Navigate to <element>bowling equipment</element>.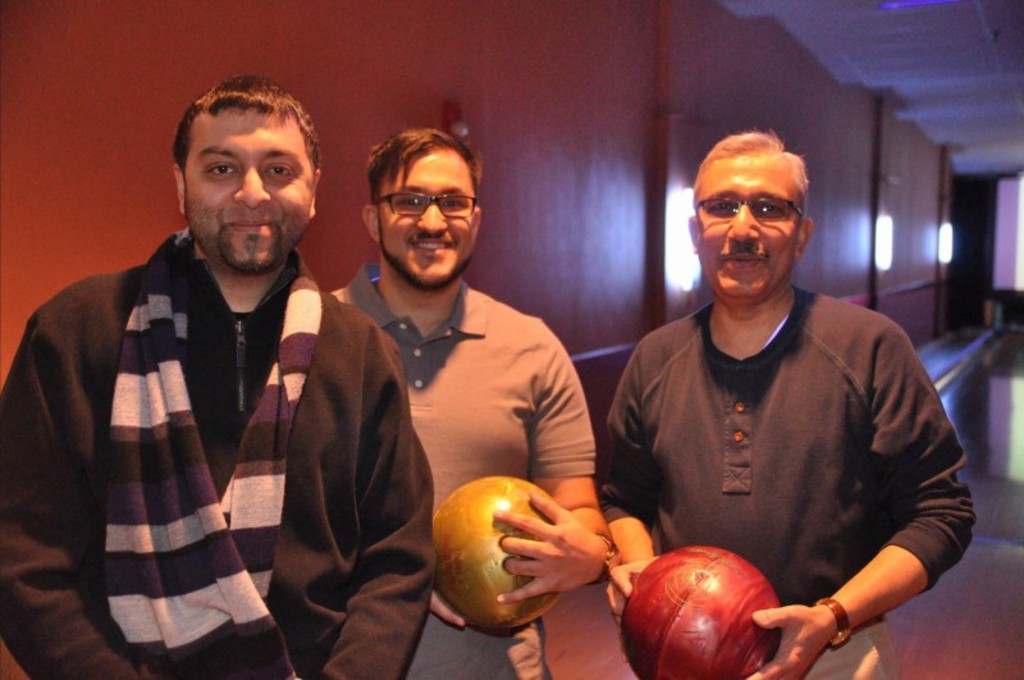
Navigation target: pyautogui.locateOnScreen(617, 537, 780, 679).
